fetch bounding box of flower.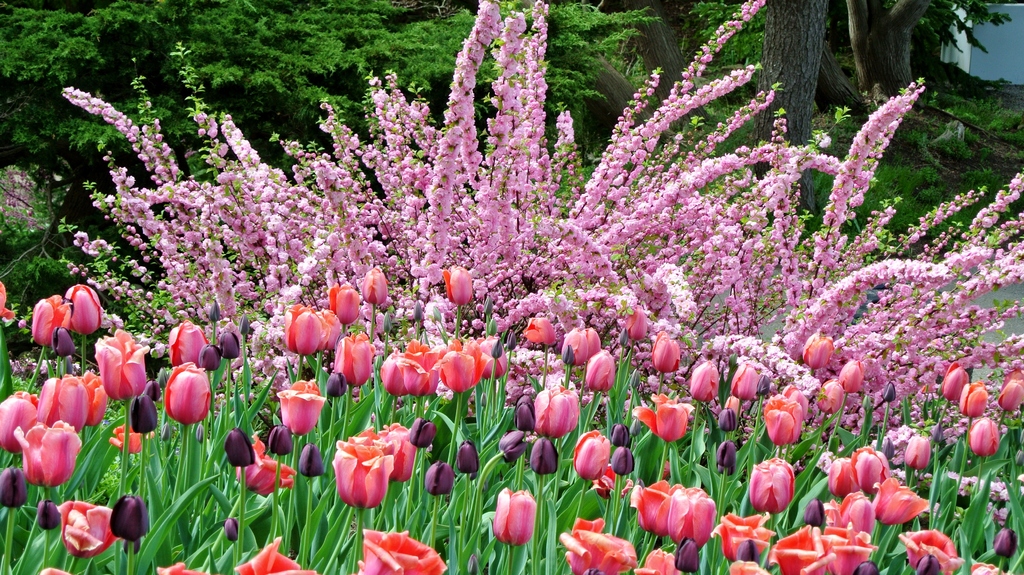
Bbox: 9 414 72 482.
